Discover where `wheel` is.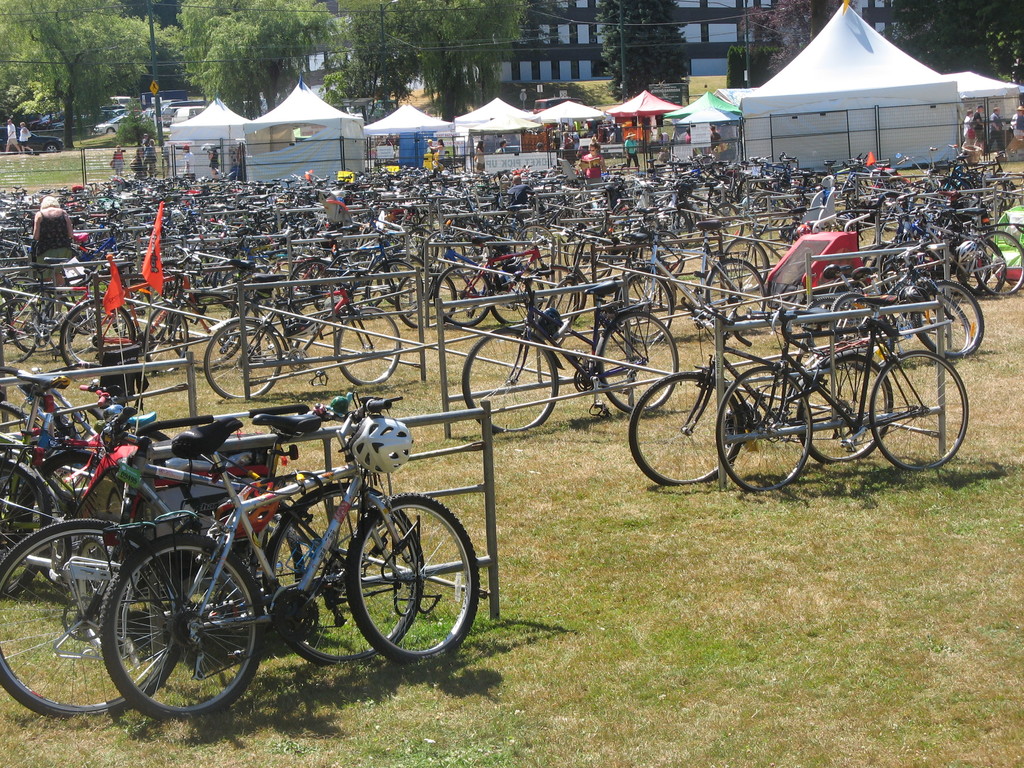
Discovered at [723, 240, 770, 291].
